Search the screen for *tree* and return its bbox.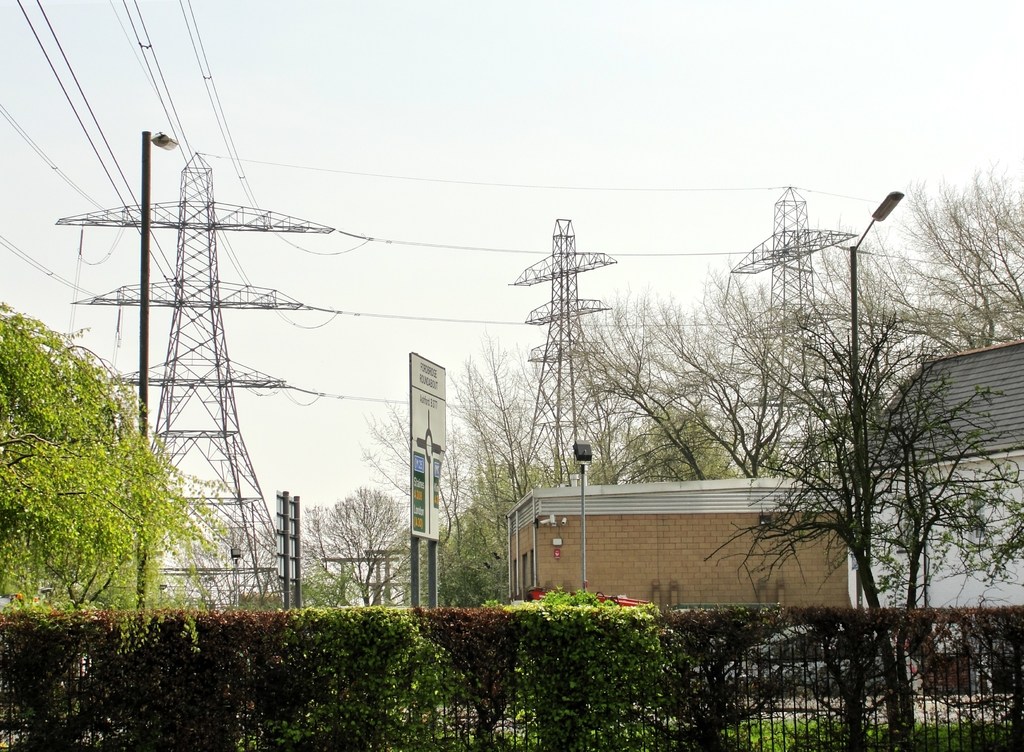
Found: 873,140,1023,398.
